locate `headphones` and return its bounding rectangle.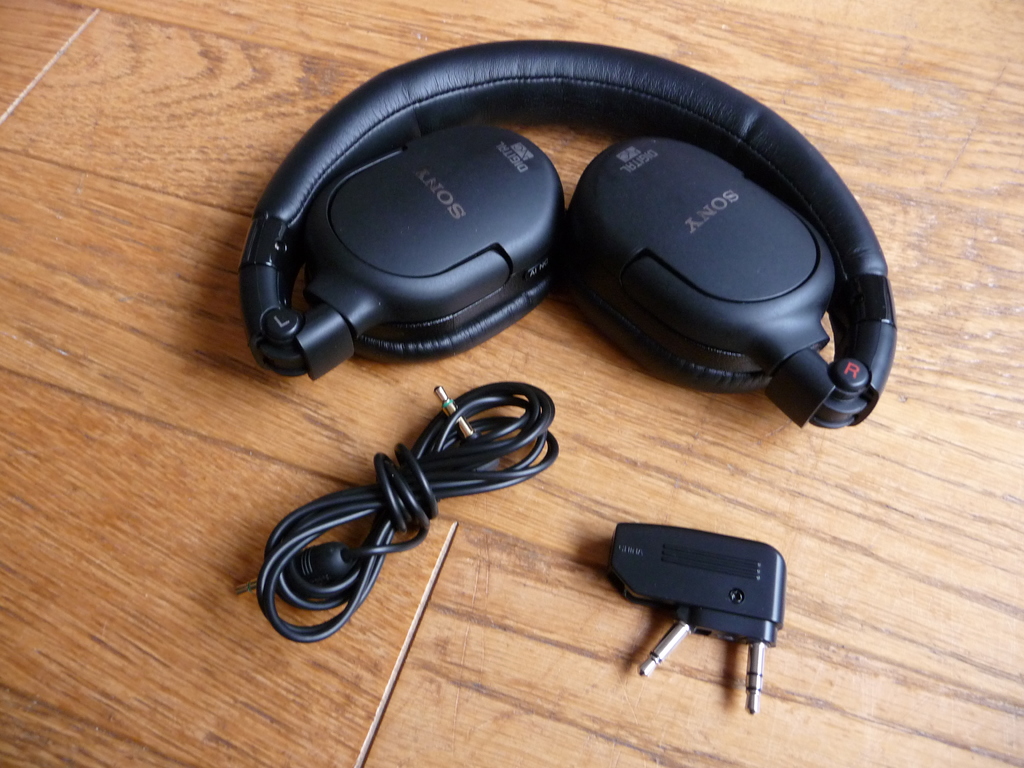
[x1=236, y1=33, x2=897, y2=430].
